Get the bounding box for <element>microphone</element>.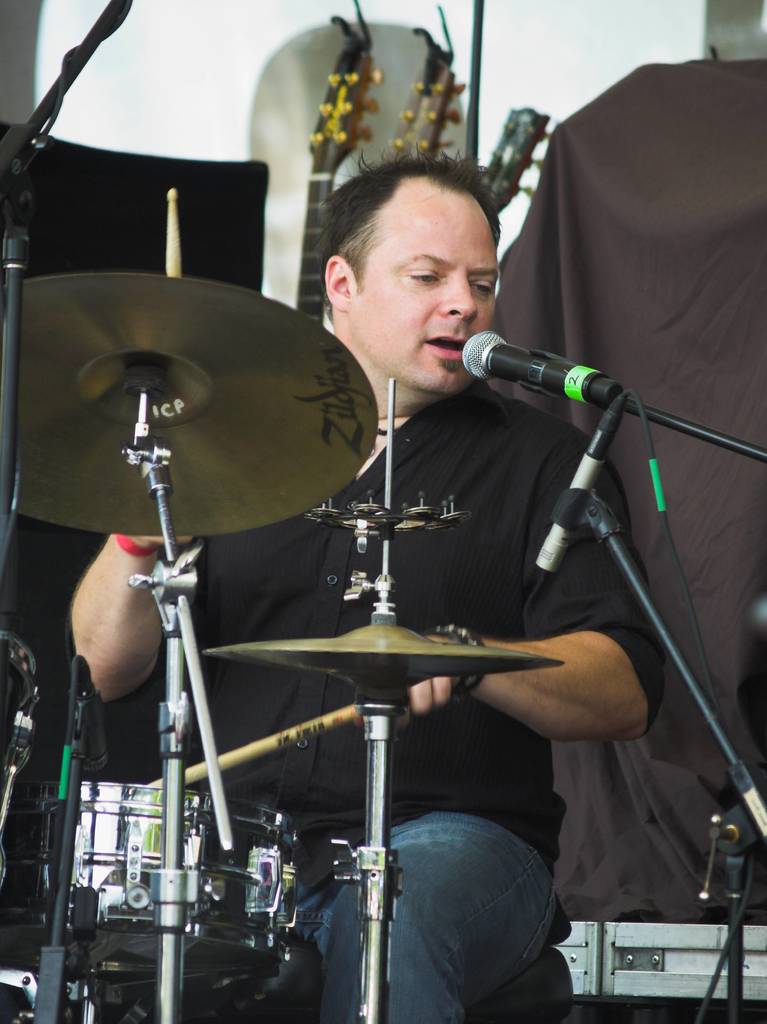
531:389:626:574.
